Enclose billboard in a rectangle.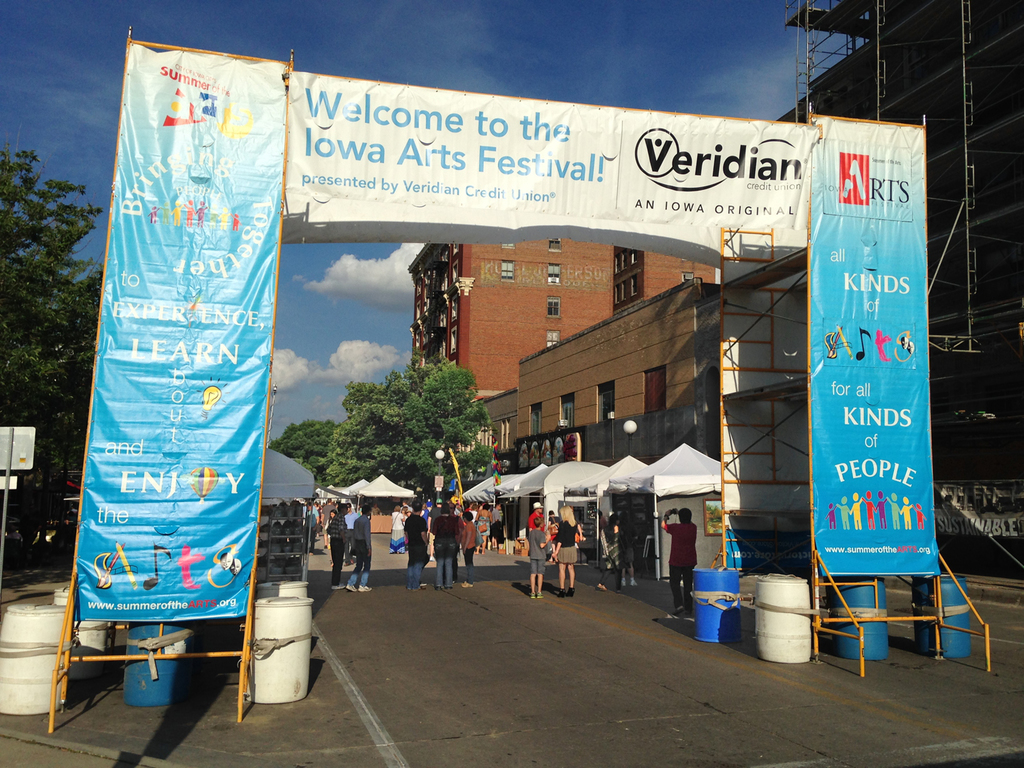
region(76, 40, 289, 617).
